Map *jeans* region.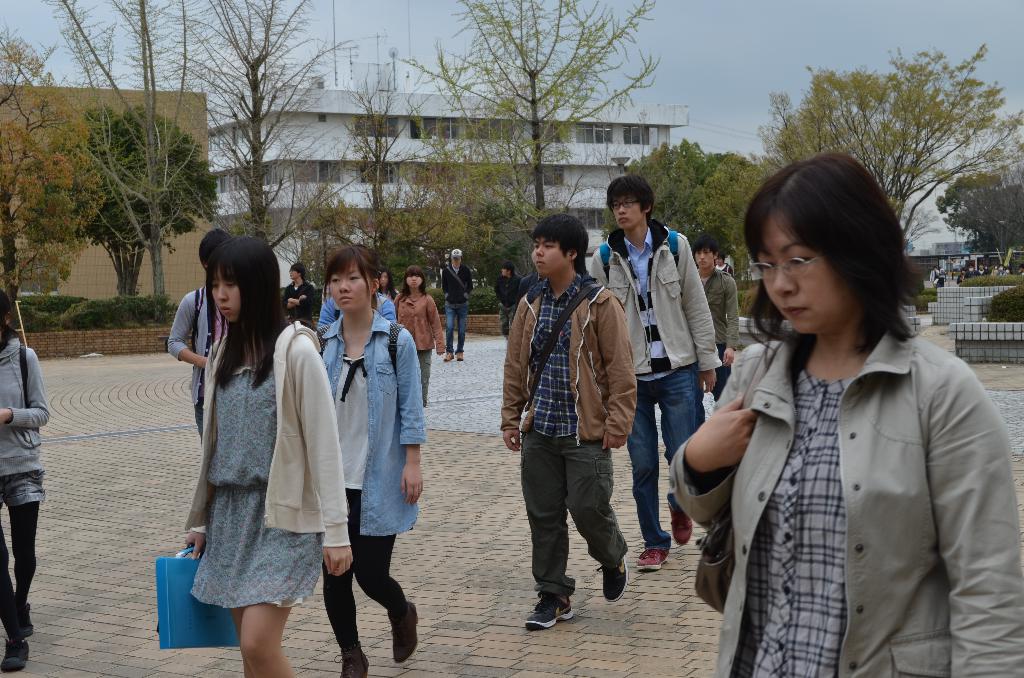
Mapped to x1=449 y1=299 x2=469 y2=354.
